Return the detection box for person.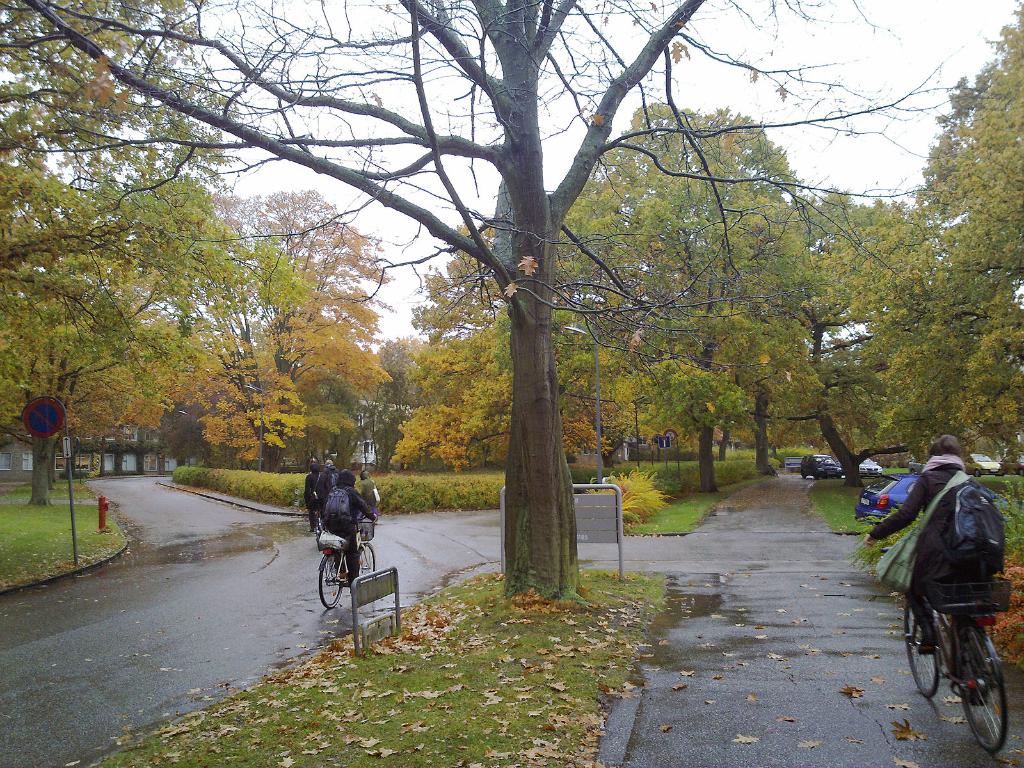
317:468:373:588.
